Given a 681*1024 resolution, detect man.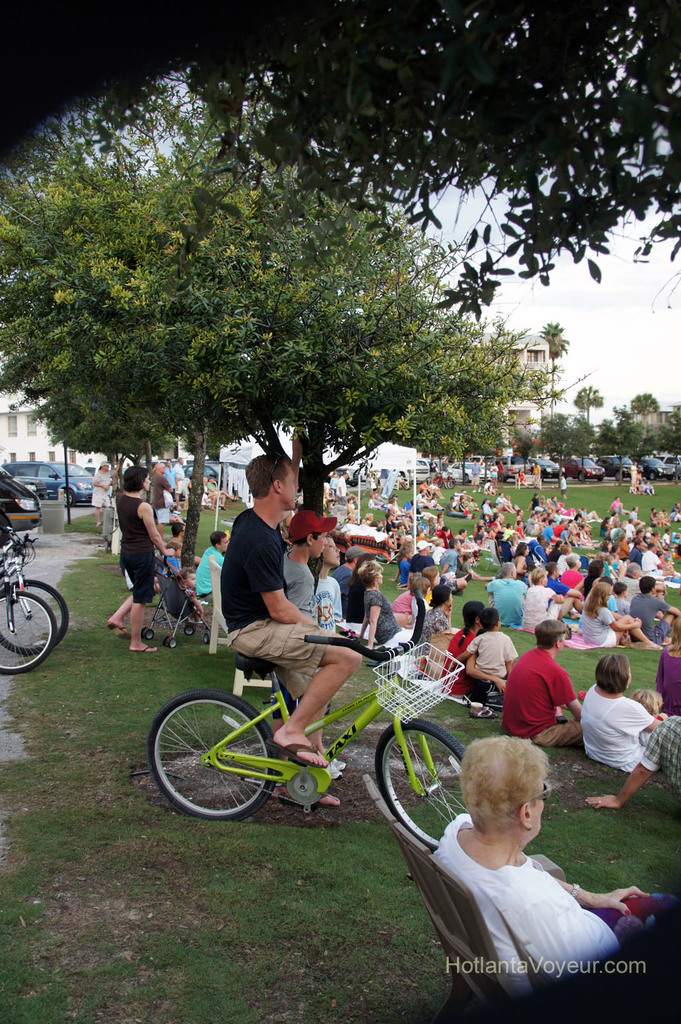
locate(642, 542, 671, 575).
